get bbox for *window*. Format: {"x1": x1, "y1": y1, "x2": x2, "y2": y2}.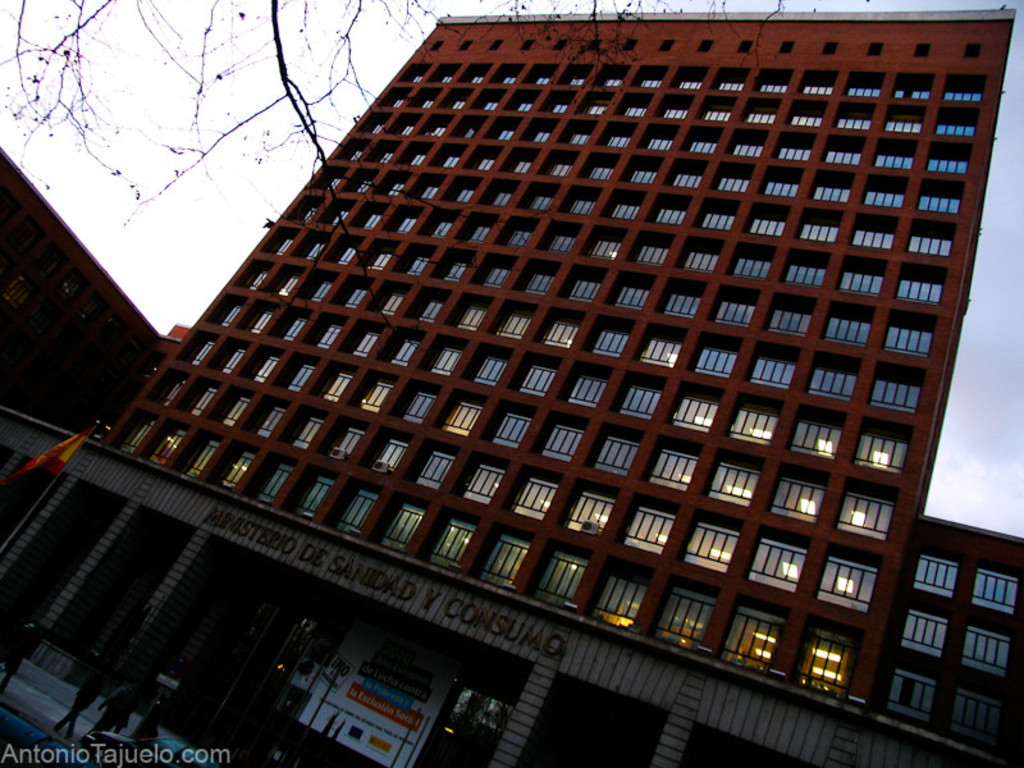
{"x1": 590, "y1": 239, "x2": 621, "y2": 261}.
